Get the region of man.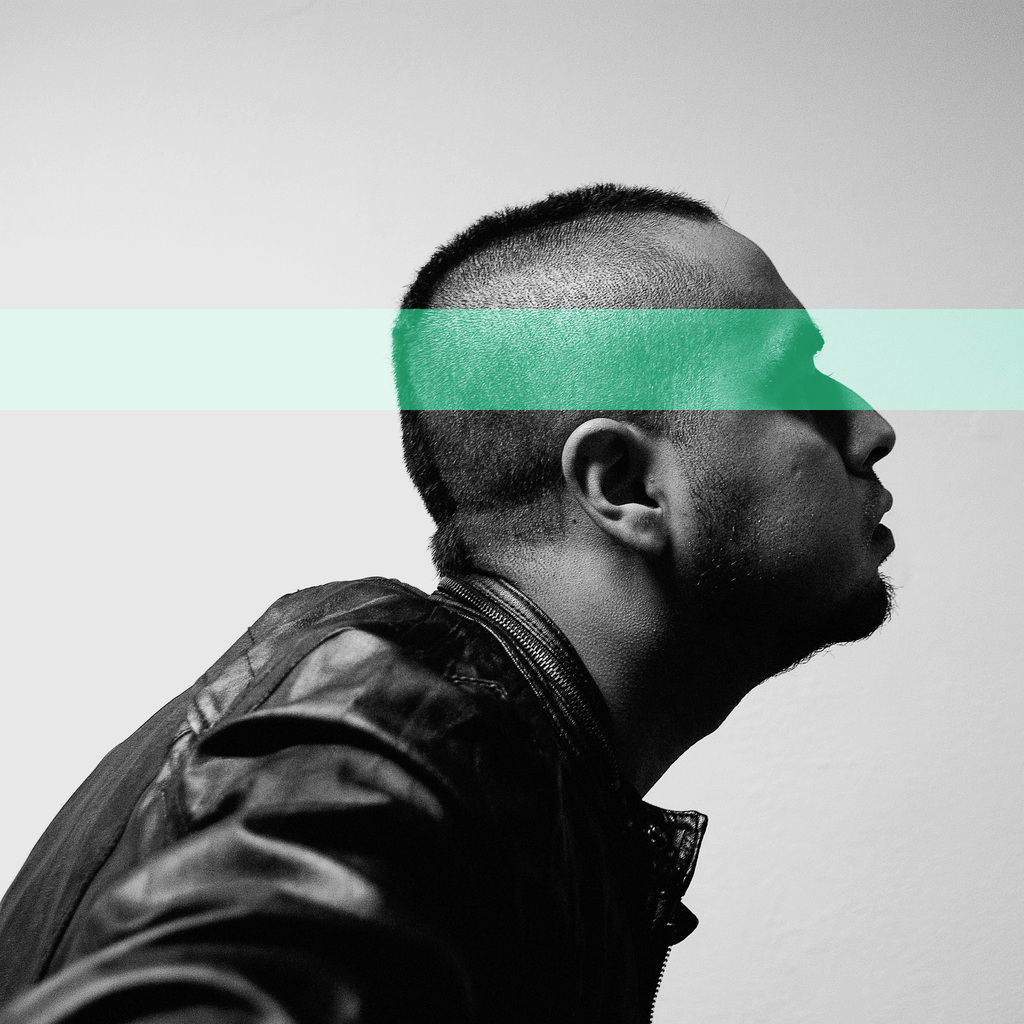
detection(26, 185, 1012, 1023).
